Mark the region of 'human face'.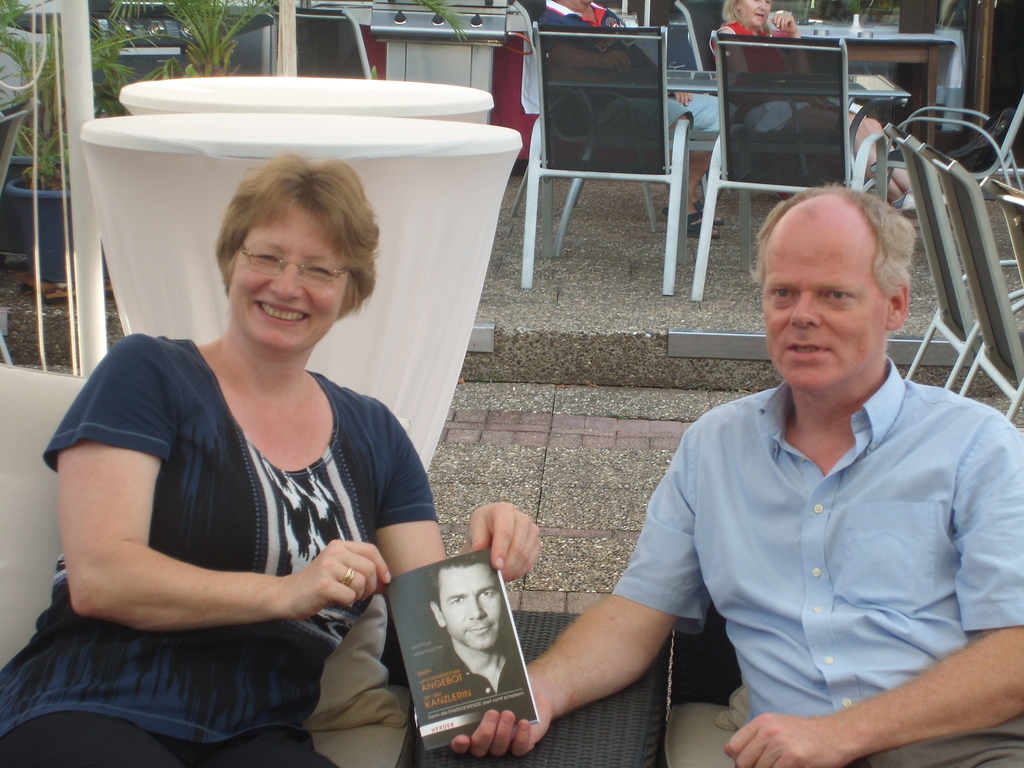
Region: locate(764, 220, 888, 388).
